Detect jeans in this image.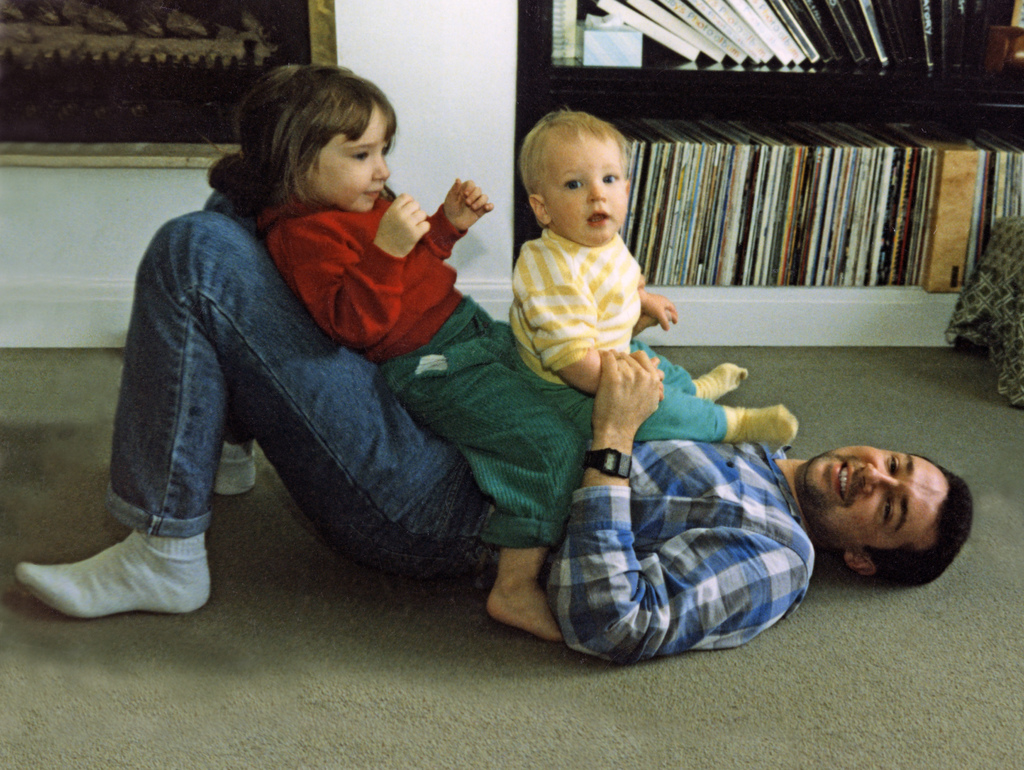
Detection: x1=84 y1=221 x2=492 y2=600.
